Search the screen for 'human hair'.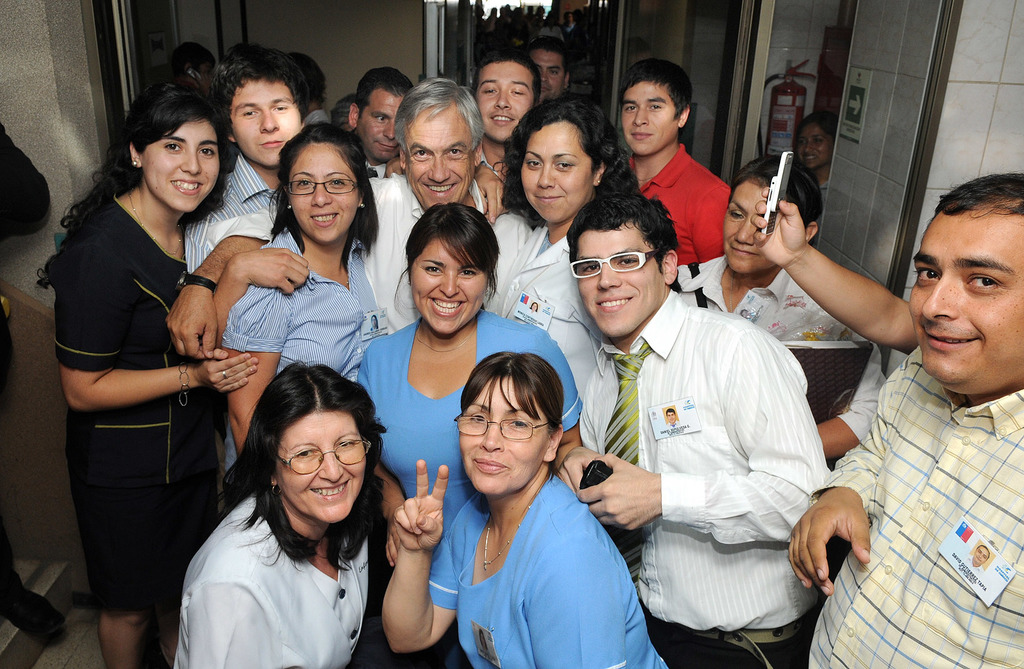
Found at crop(211, 42, 310, 123).
